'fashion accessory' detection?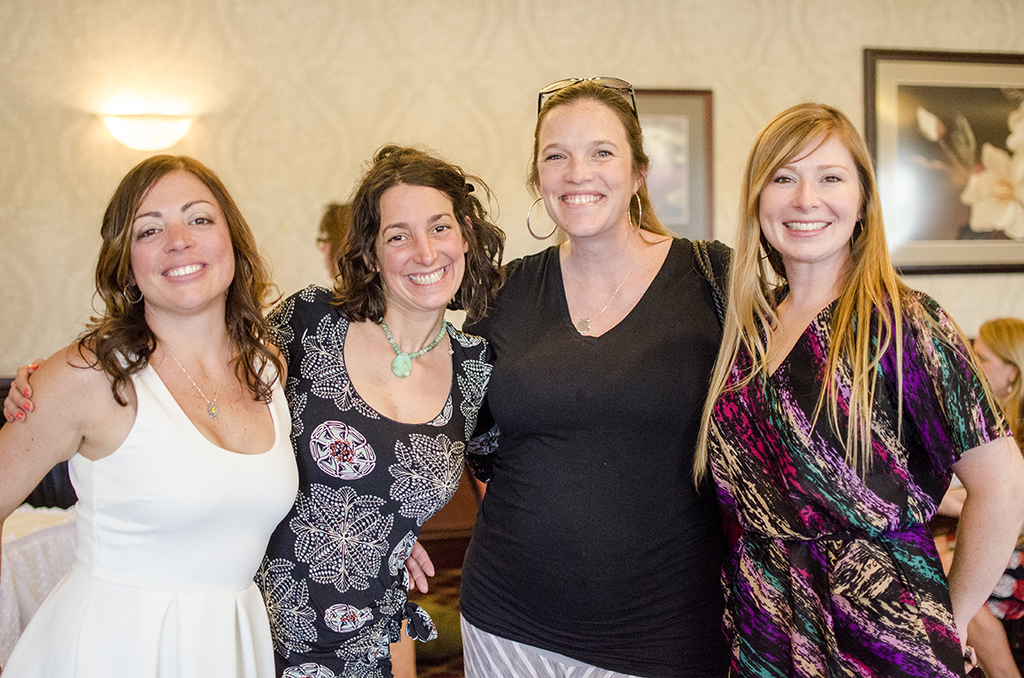
box=[369, 307, 453, 379]
